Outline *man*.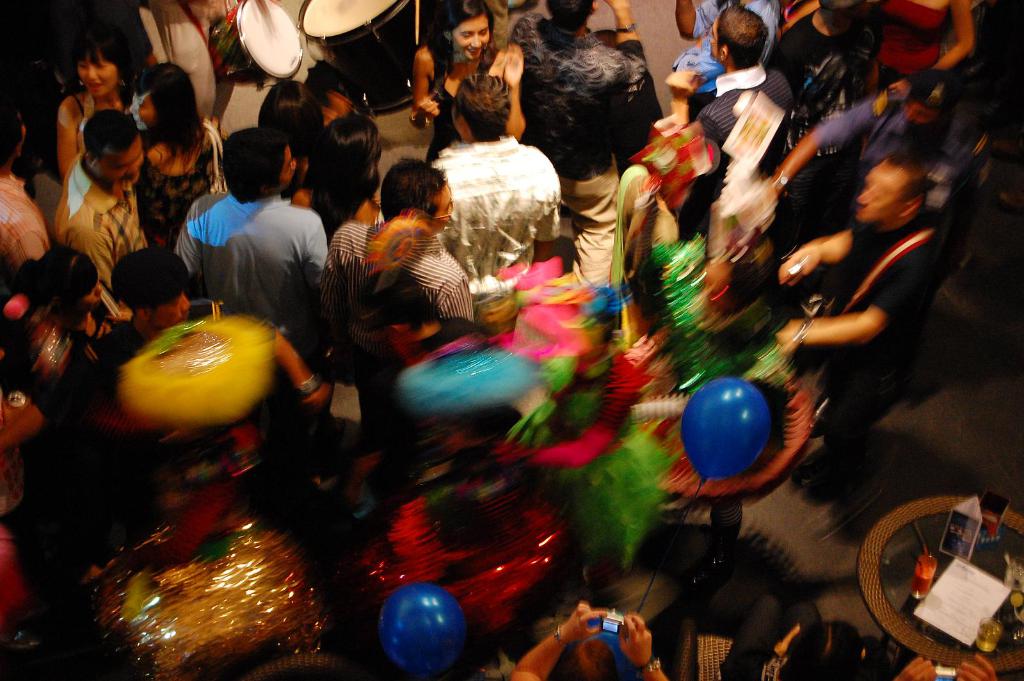
Outline: detection(750, 62, 988, 212).
